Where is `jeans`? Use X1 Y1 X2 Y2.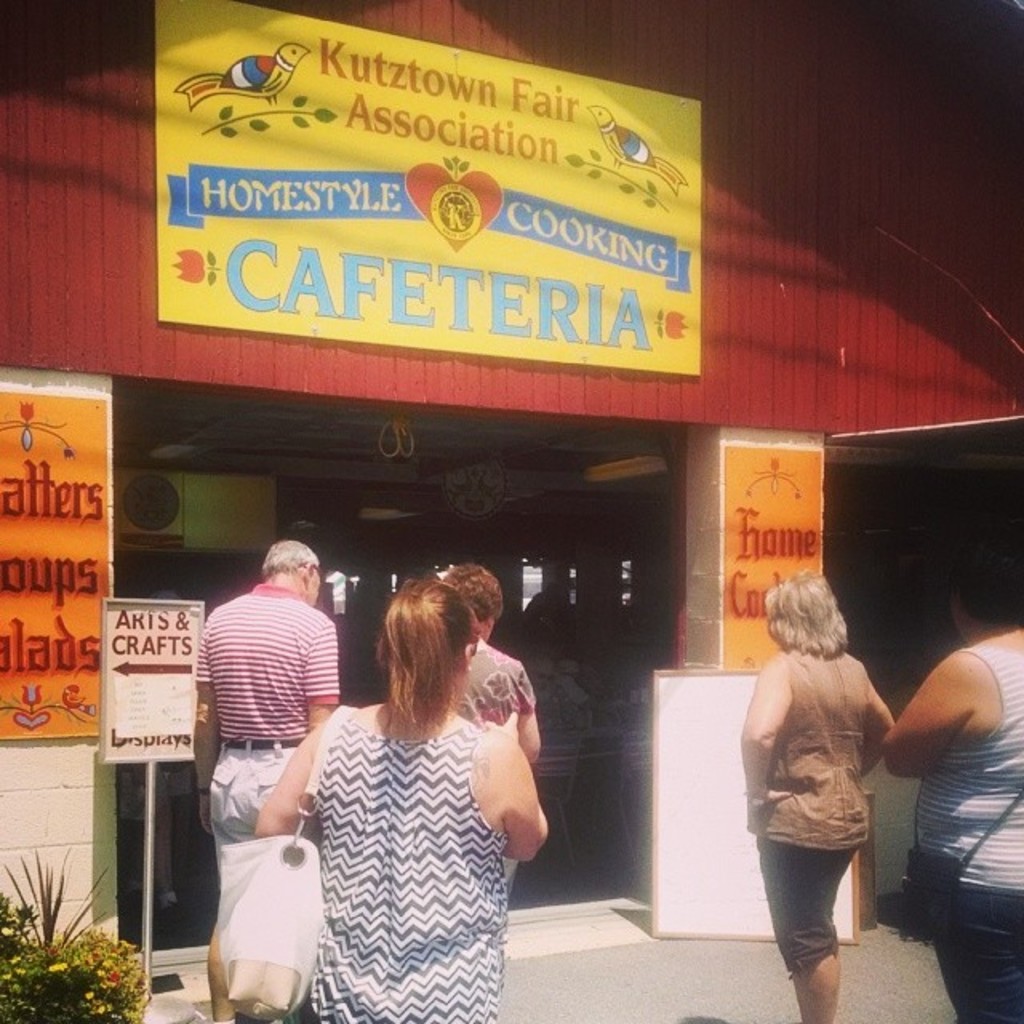
931 901 1022 1022.
